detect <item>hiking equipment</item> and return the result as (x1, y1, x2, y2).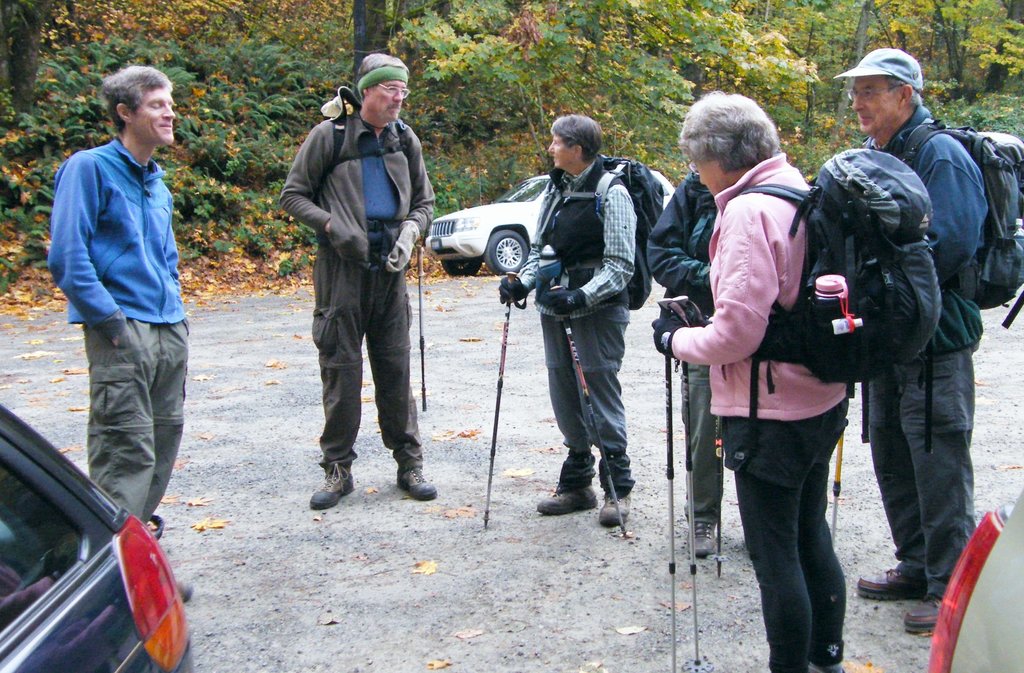
(733, 147, 940, 452).
